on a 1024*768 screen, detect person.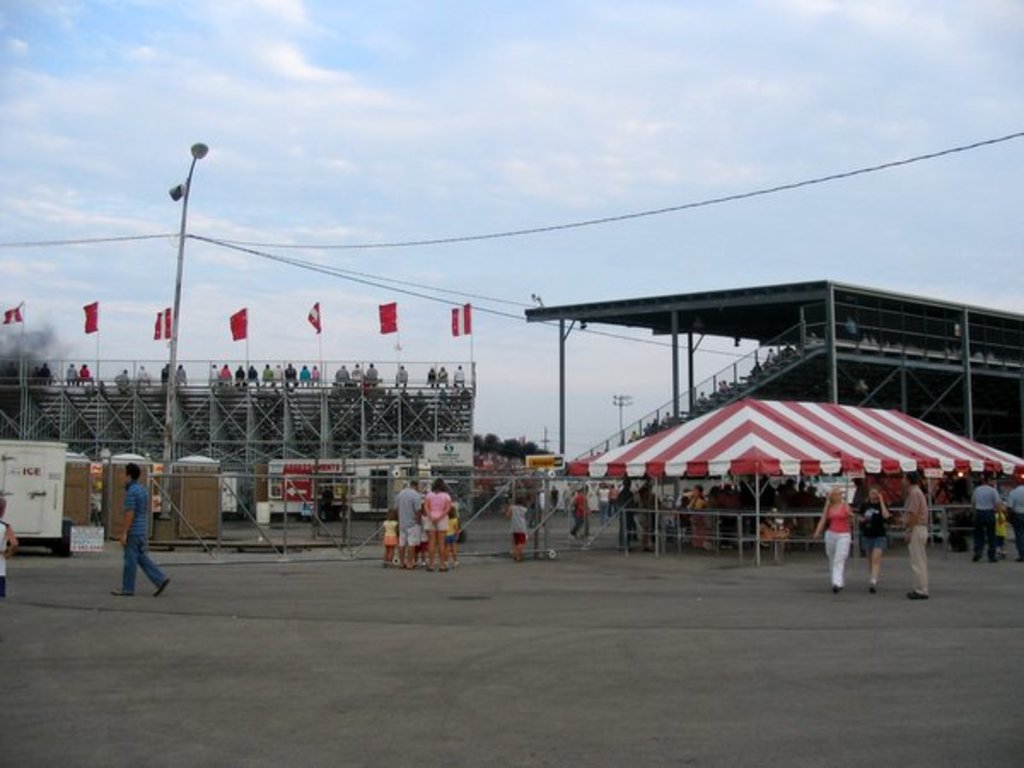
{"x1": 420, "y1": 360, "x2": 439, "y2": 389}.
